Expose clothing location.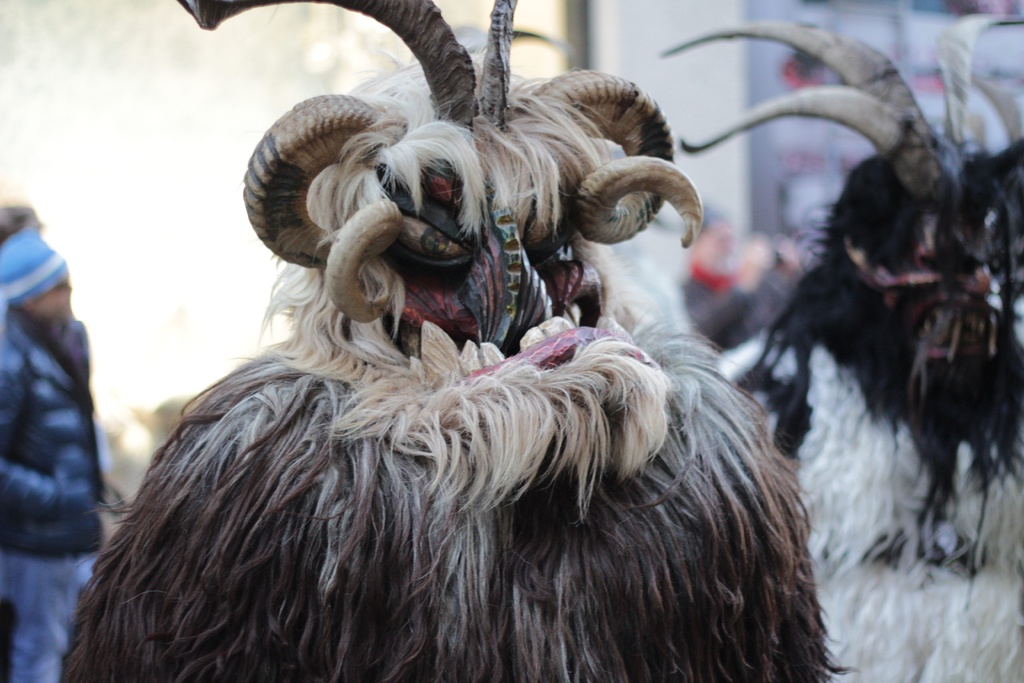
Exposed at (left=0, top=303, right=108, bottom=682).
